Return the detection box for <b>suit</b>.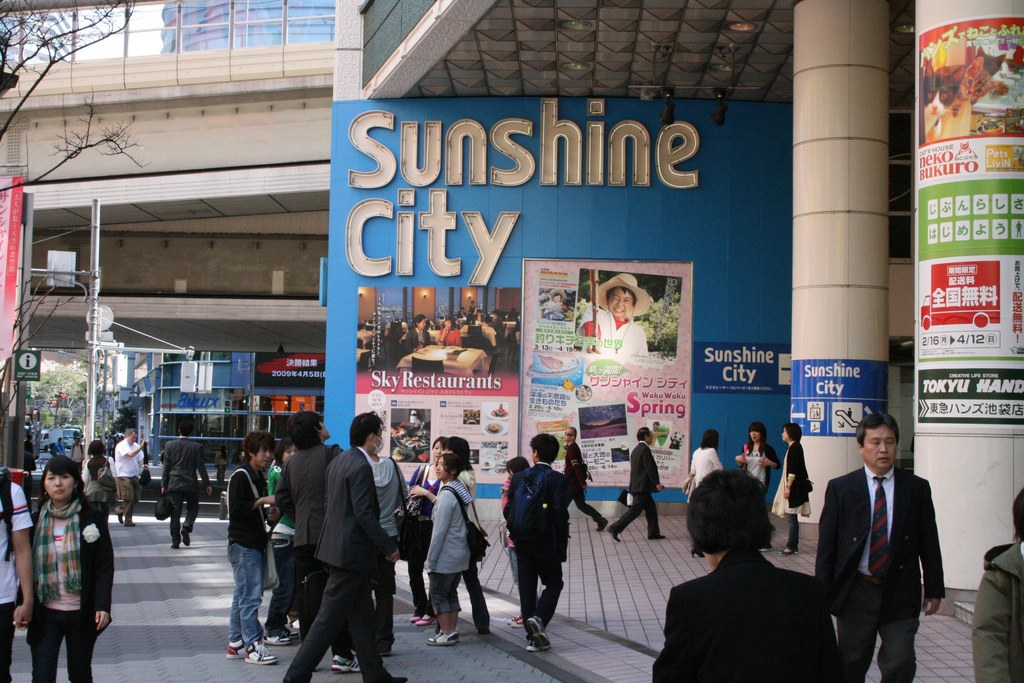
(x1=502, y1=462, x2=576, y2=559).
